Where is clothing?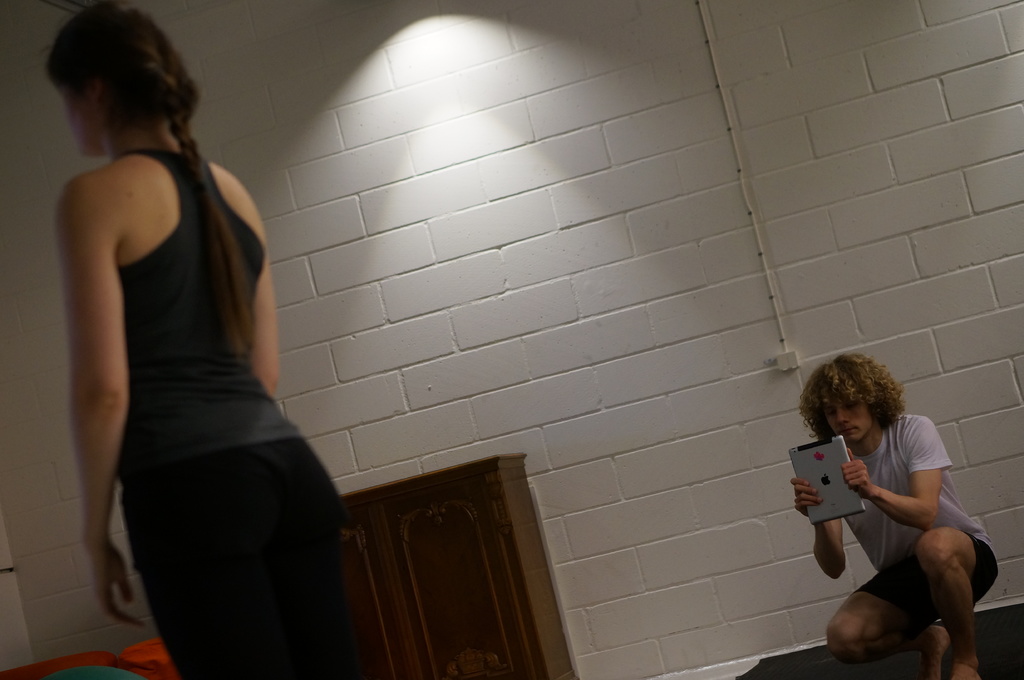
detection(844, 413, 990, 583).
